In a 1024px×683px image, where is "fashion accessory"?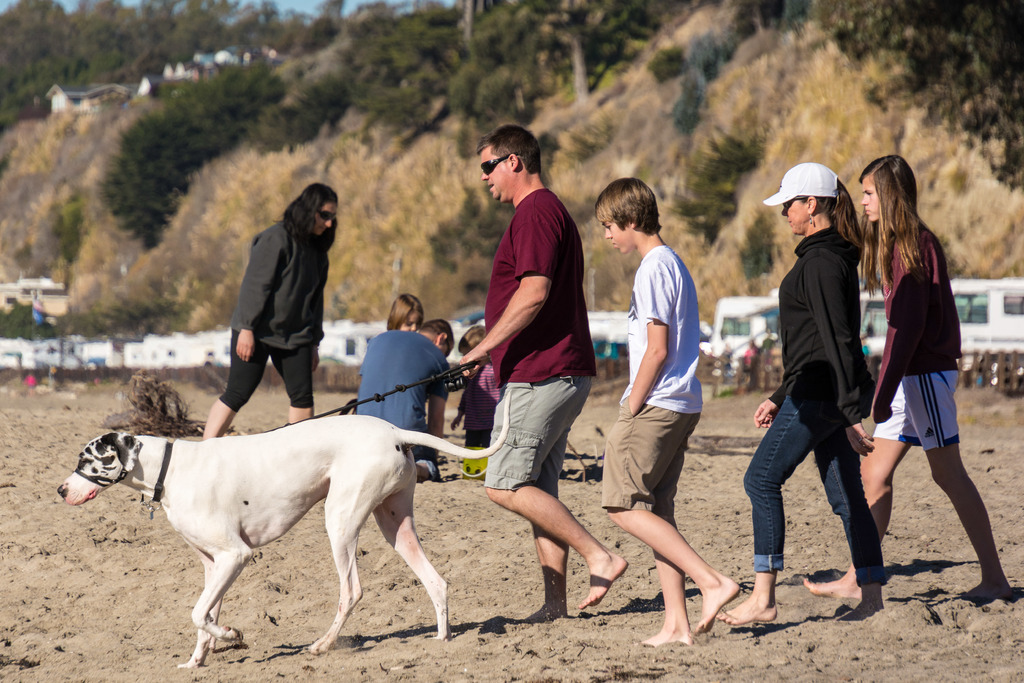
bbox=(479, 155, 506, 174).
